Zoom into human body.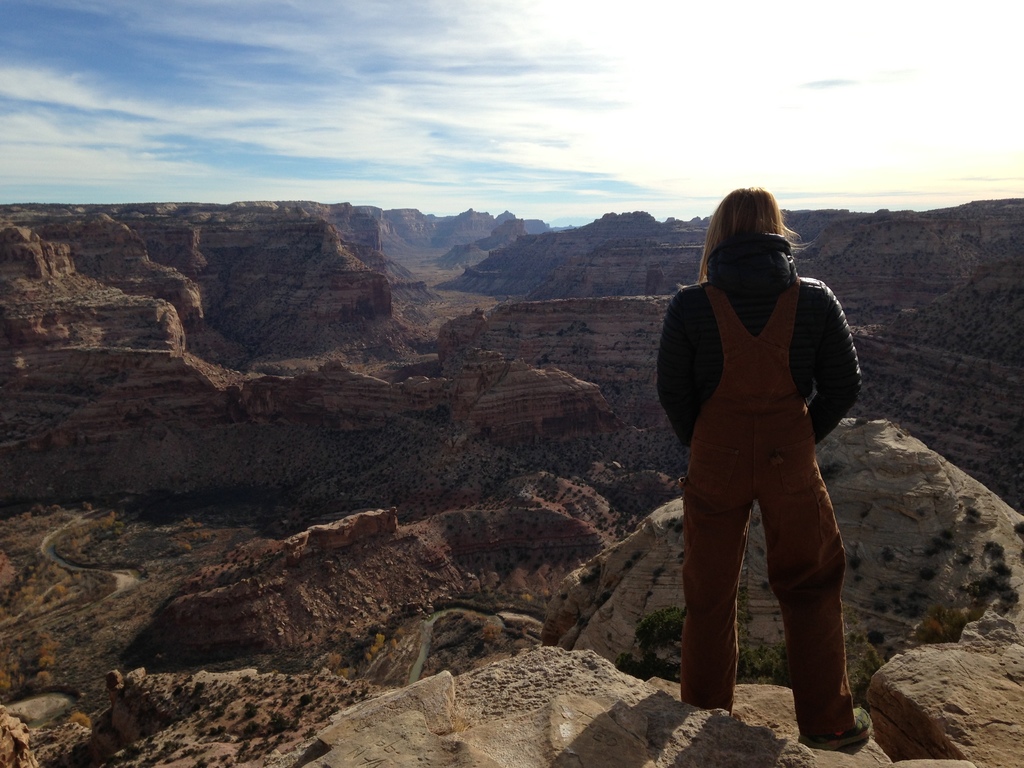
Zoom target: region(657, 189, 874, 750).
